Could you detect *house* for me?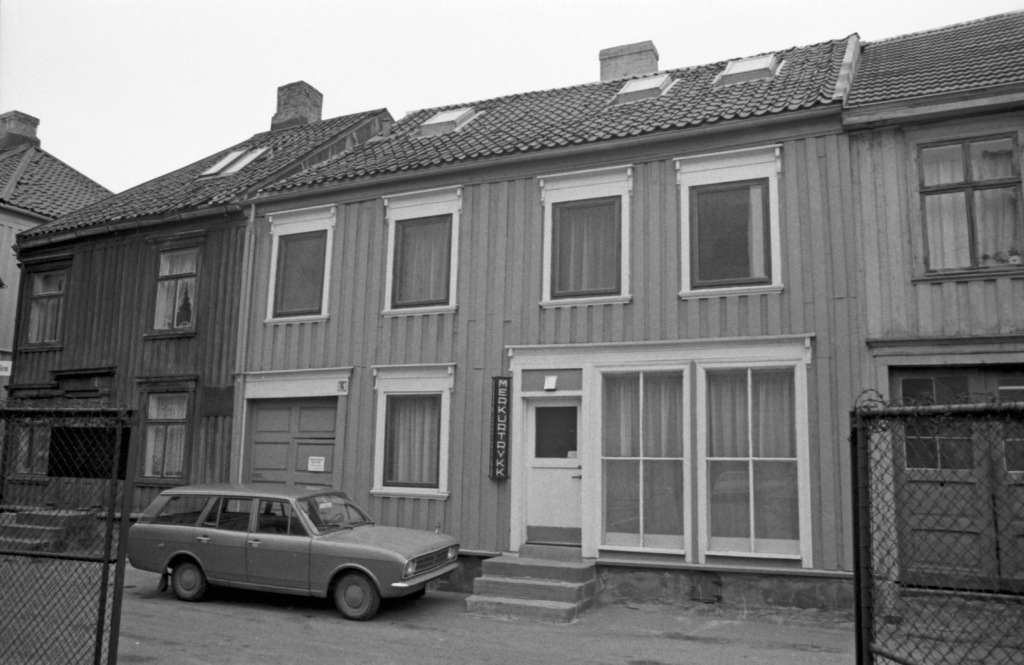
Detection result: [0, 81, 394, 554].
